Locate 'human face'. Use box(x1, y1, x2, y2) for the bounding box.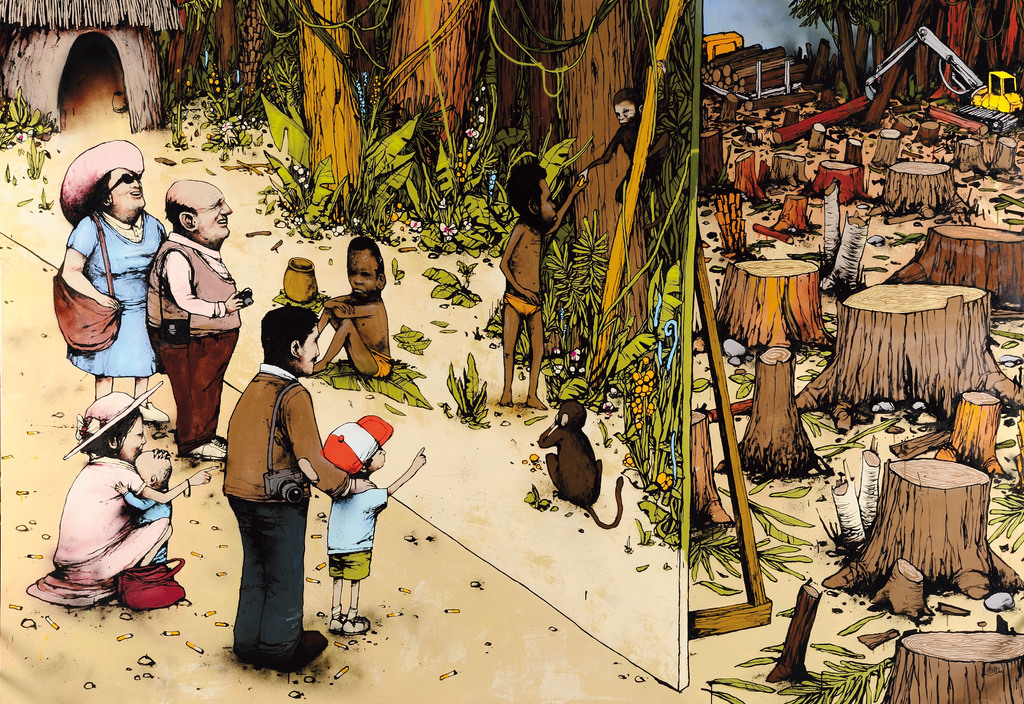
box(298, 322, 319, 375).
